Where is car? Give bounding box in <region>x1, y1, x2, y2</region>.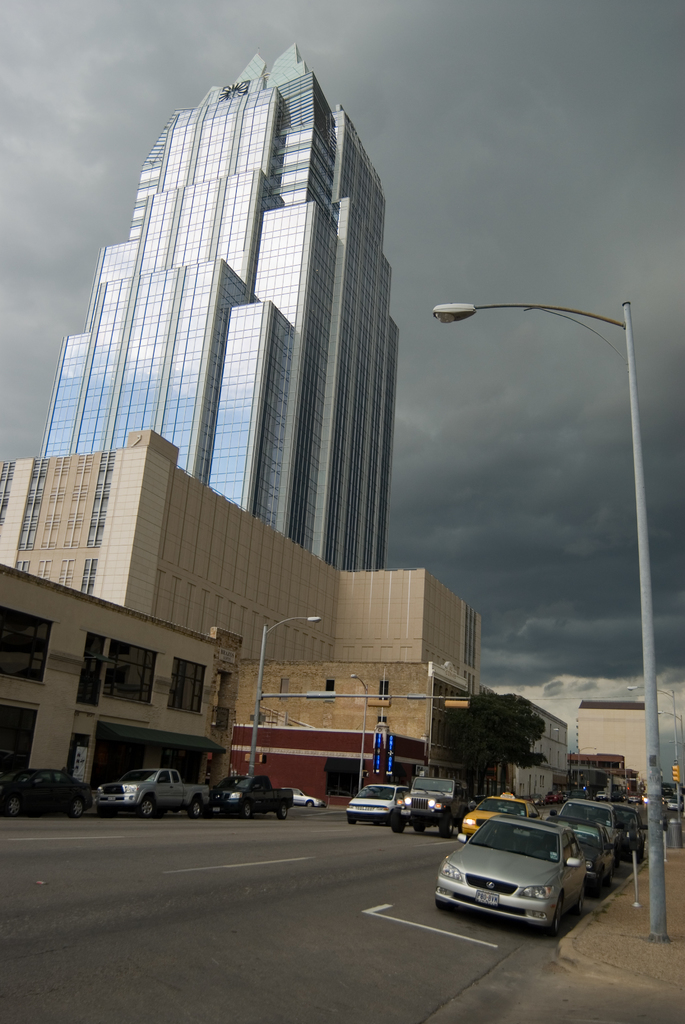
<region>346, 787, 411, 829</region>.
